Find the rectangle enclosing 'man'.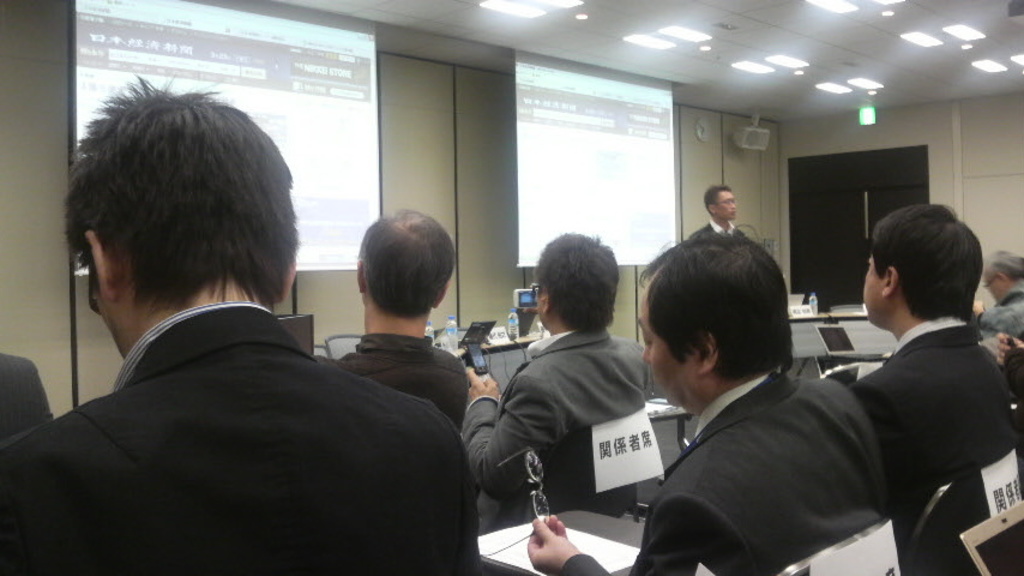
pyautogui.locateOnScreen(845, 202, 1016, 575).
